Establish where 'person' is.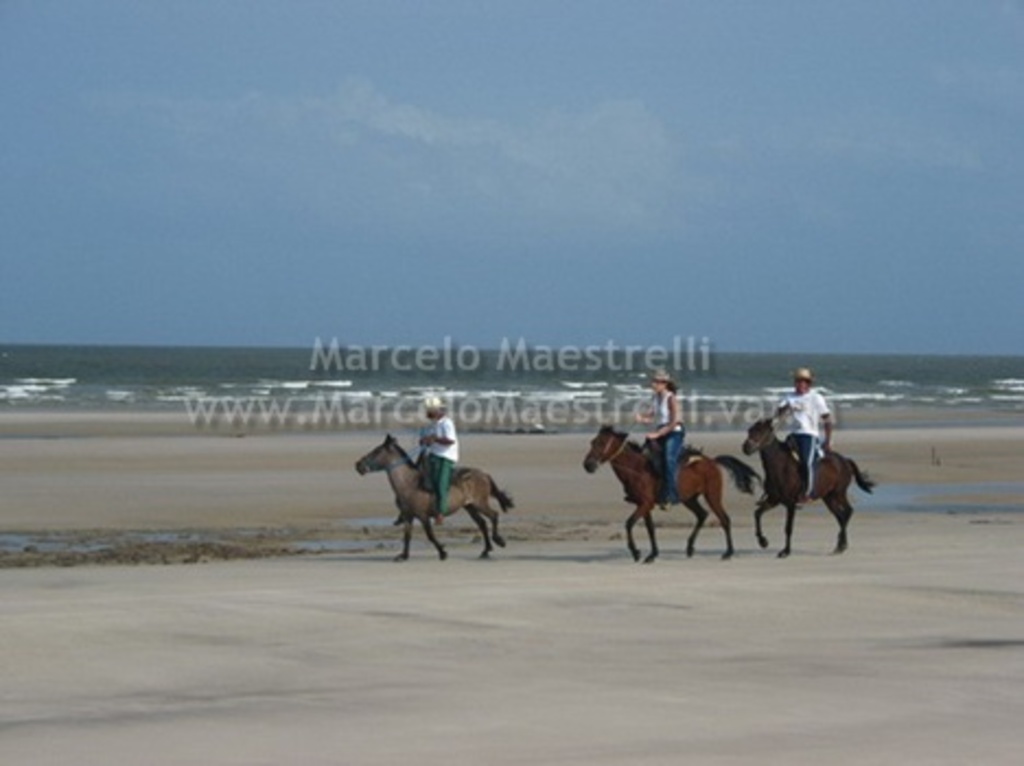
Established at 772:363:831:495.
